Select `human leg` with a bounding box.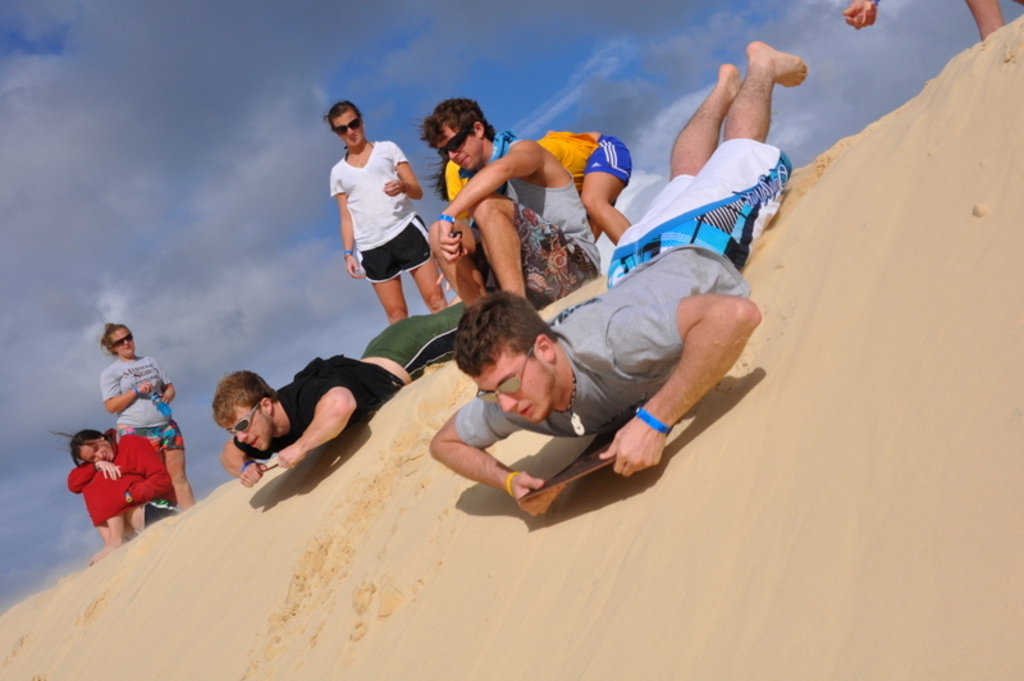
pyautogui.locateOnScreen(969, 0, 1000, 38).
